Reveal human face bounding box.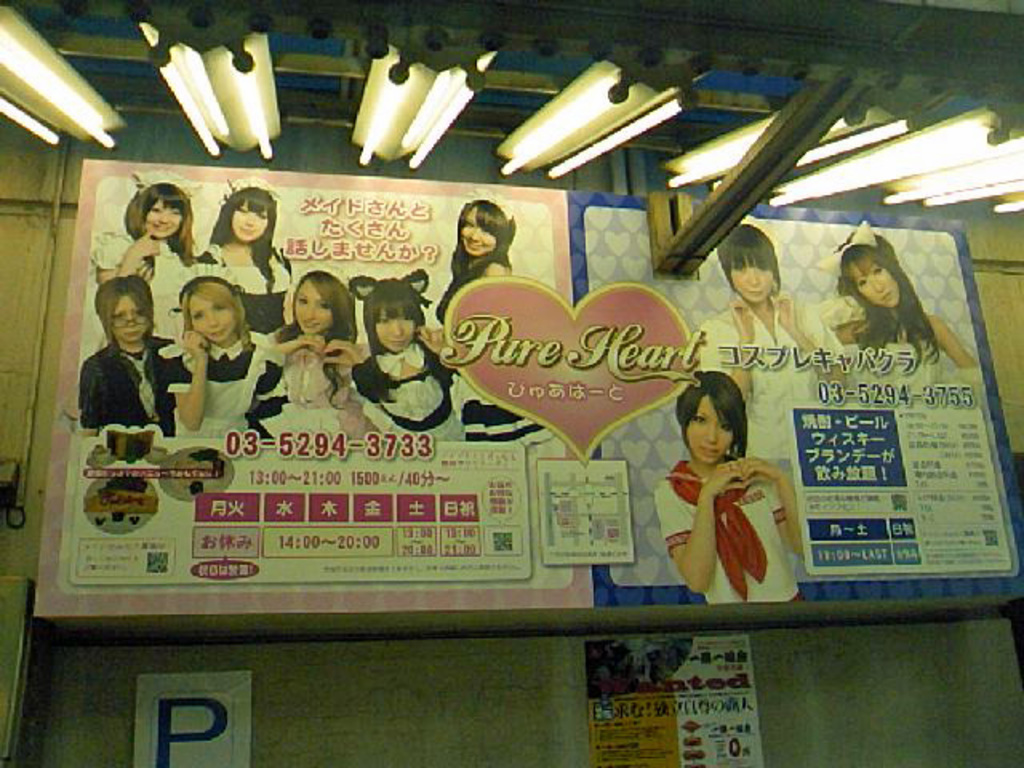
Revealed: left=845, top=261, right=909, bottom=315.
